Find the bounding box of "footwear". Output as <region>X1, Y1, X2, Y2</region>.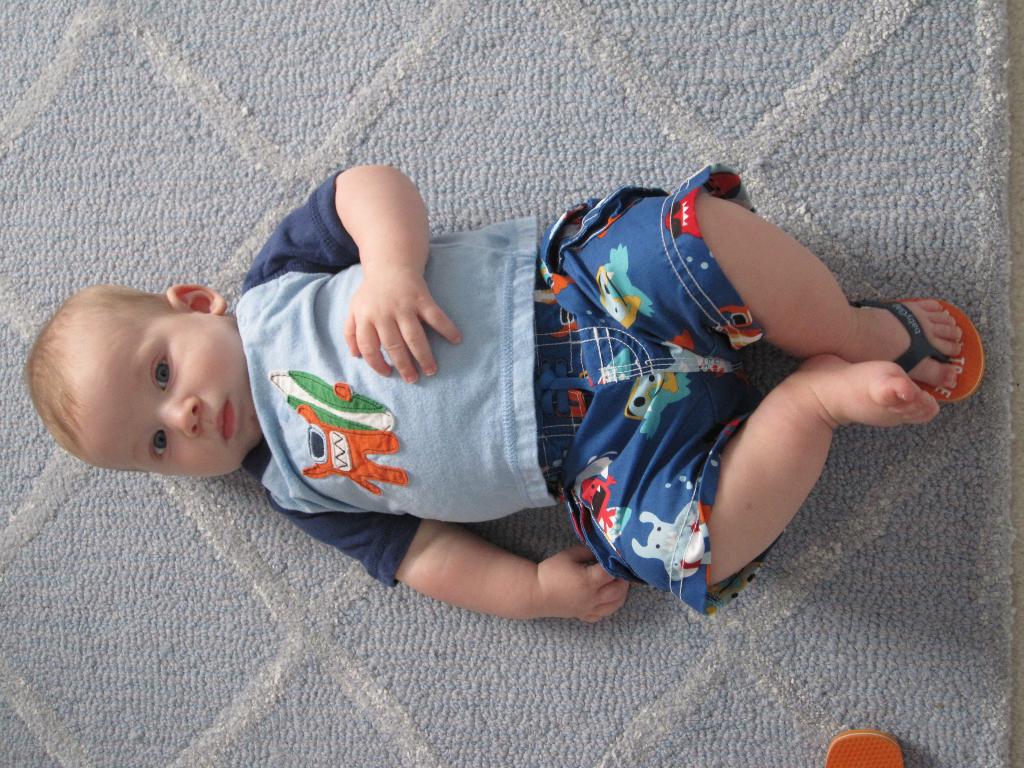
<region>822, 728, 906, 767</region>.
